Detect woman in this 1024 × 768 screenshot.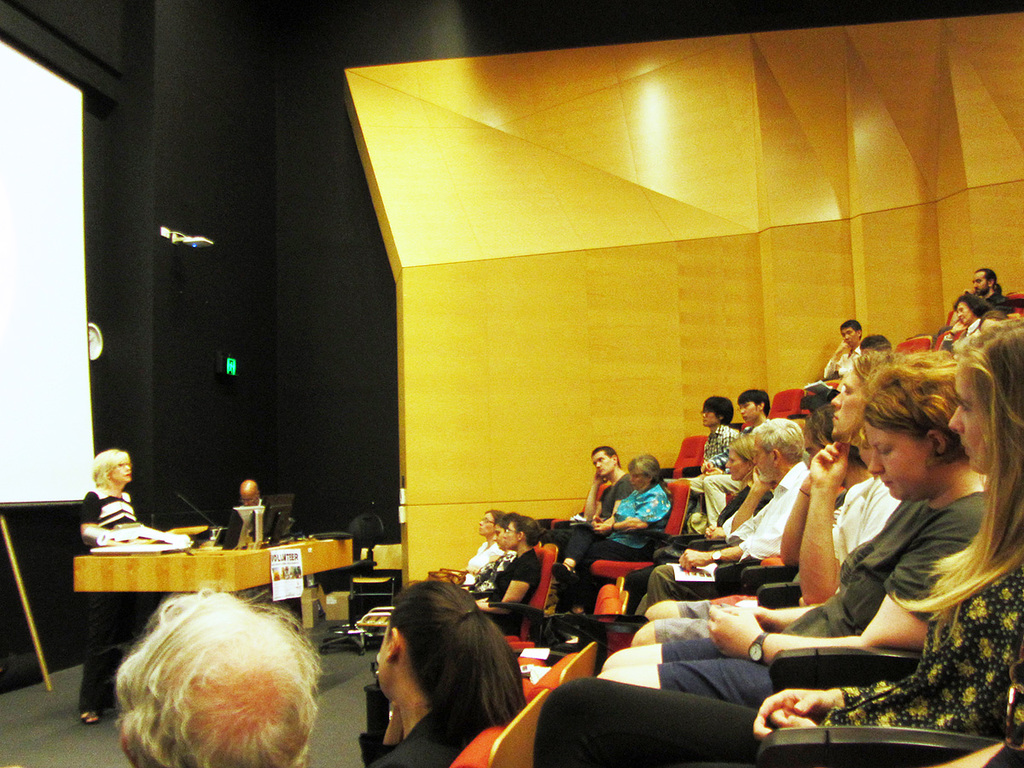
Detection: 474:512:549:608.
